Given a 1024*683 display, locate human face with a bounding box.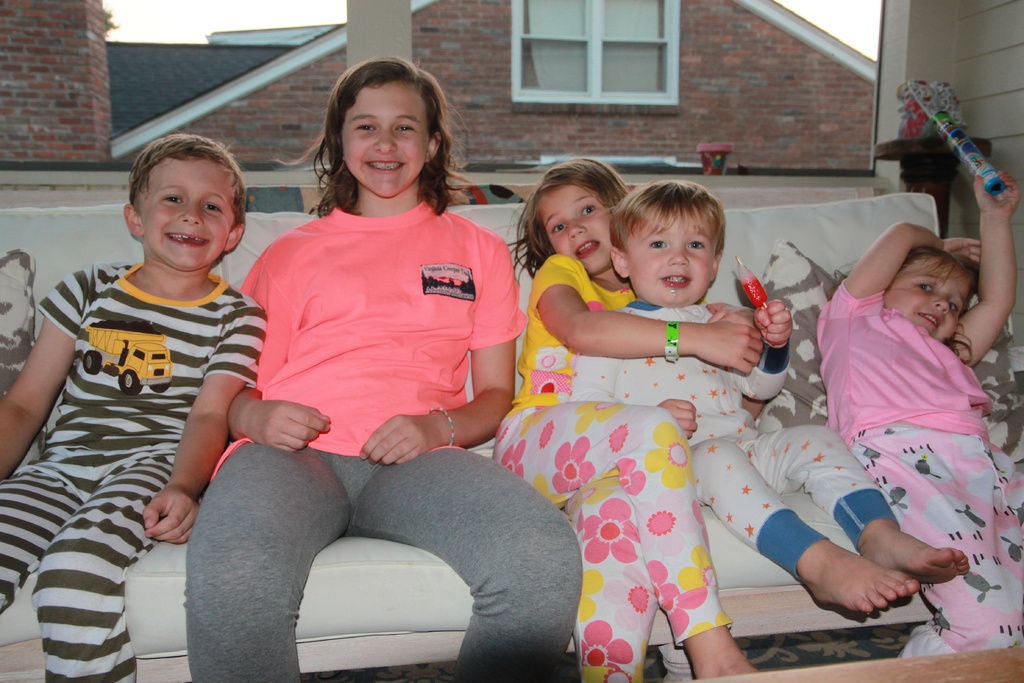
Located: <box>623,213,717,309</box>.
